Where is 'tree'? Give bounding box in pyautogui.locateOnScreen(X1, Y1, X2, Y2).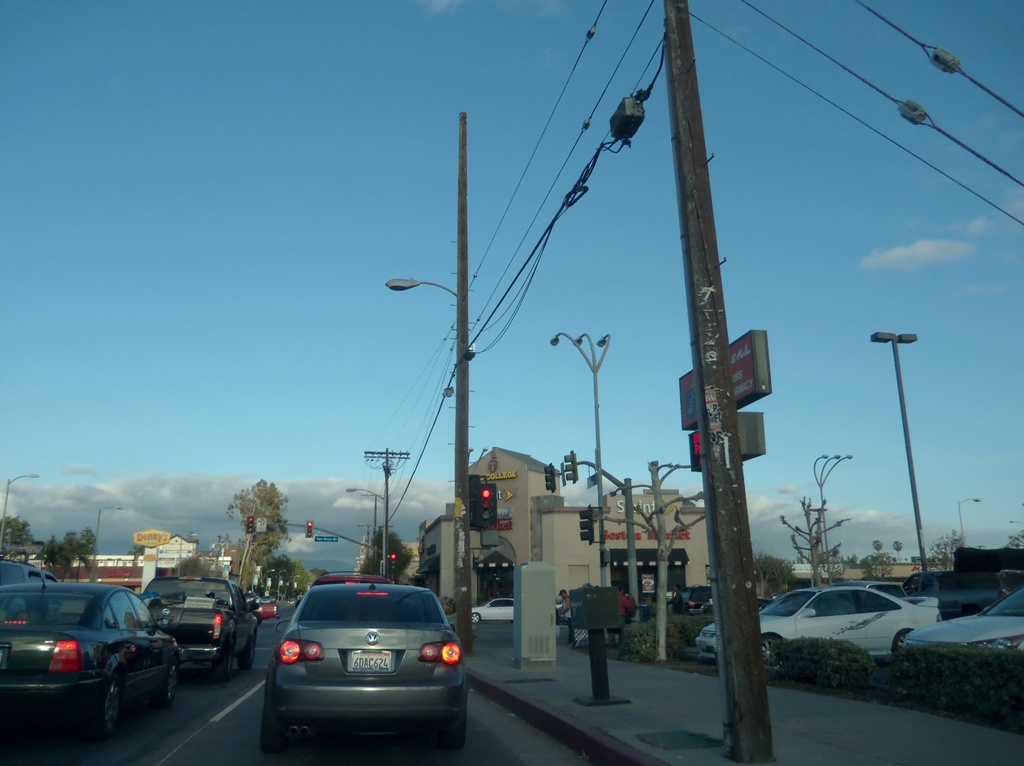
pyautogui.locateOnScreen(752, 552, 792, 598).
